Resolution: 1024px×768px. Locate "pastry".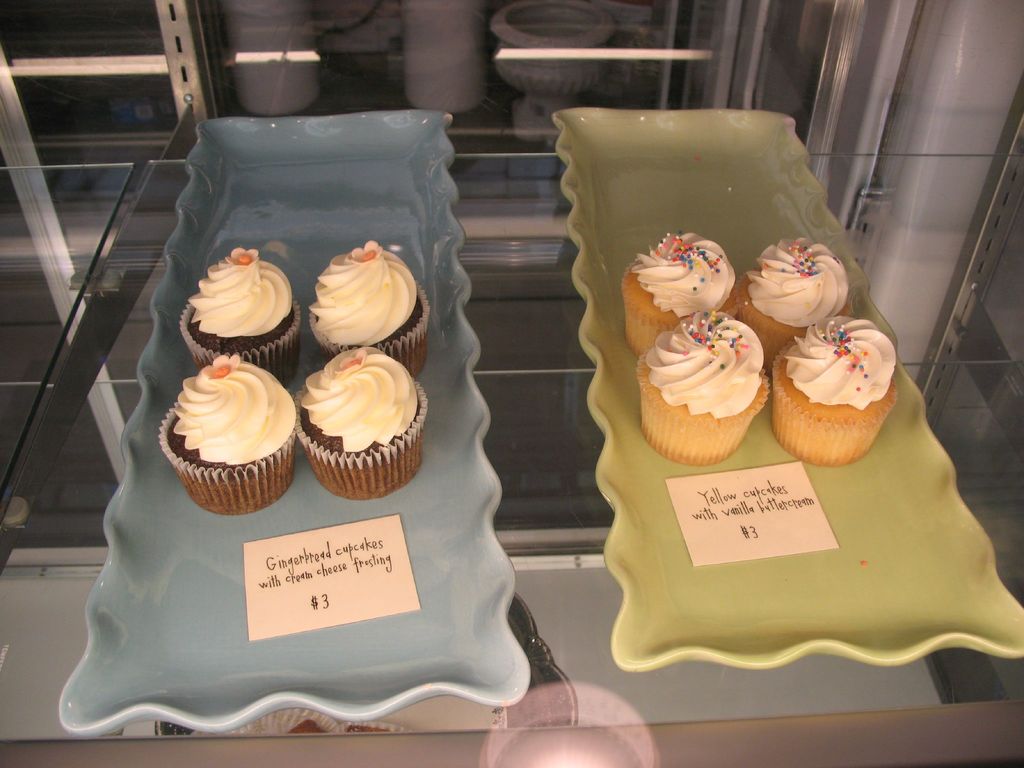
box=[308, 239, 428, 369].
